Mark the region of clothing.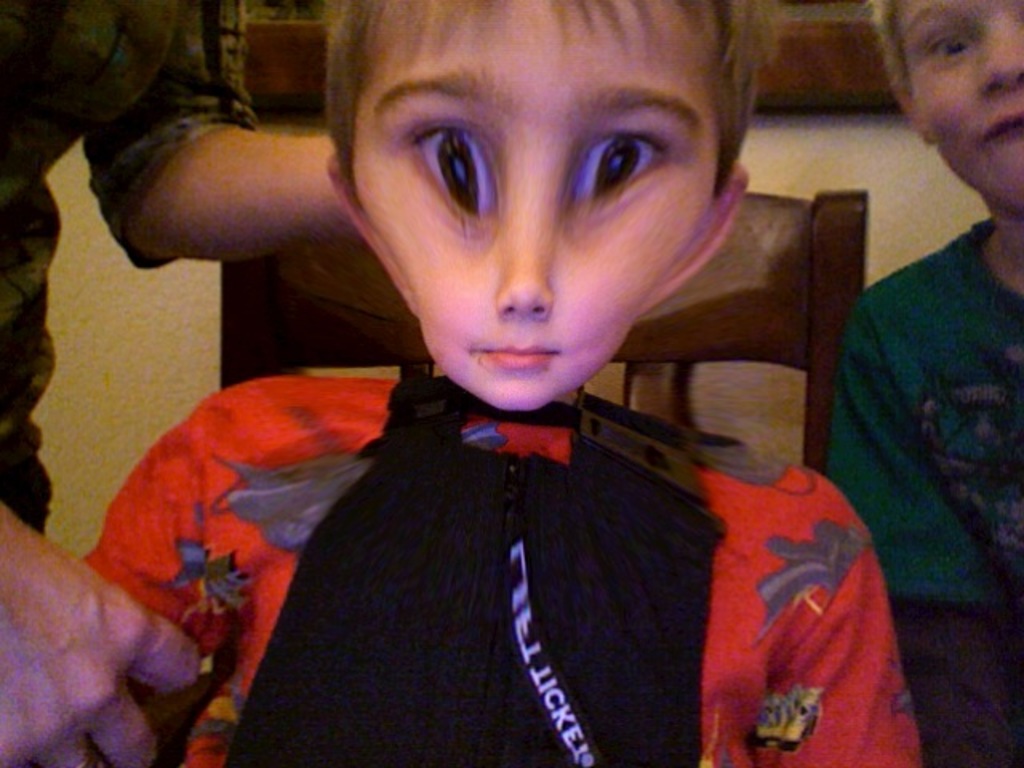
Region: [left=813, top=110, right=1023, bottom=686].
